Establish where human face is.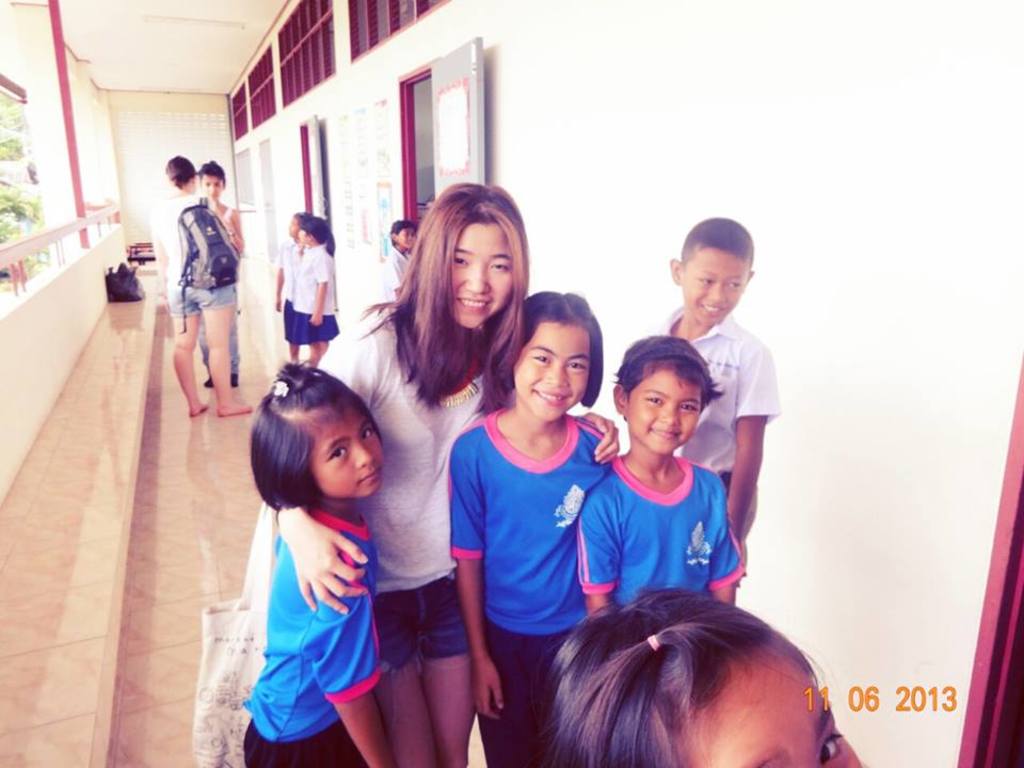
Established at [446,227,529,332].
